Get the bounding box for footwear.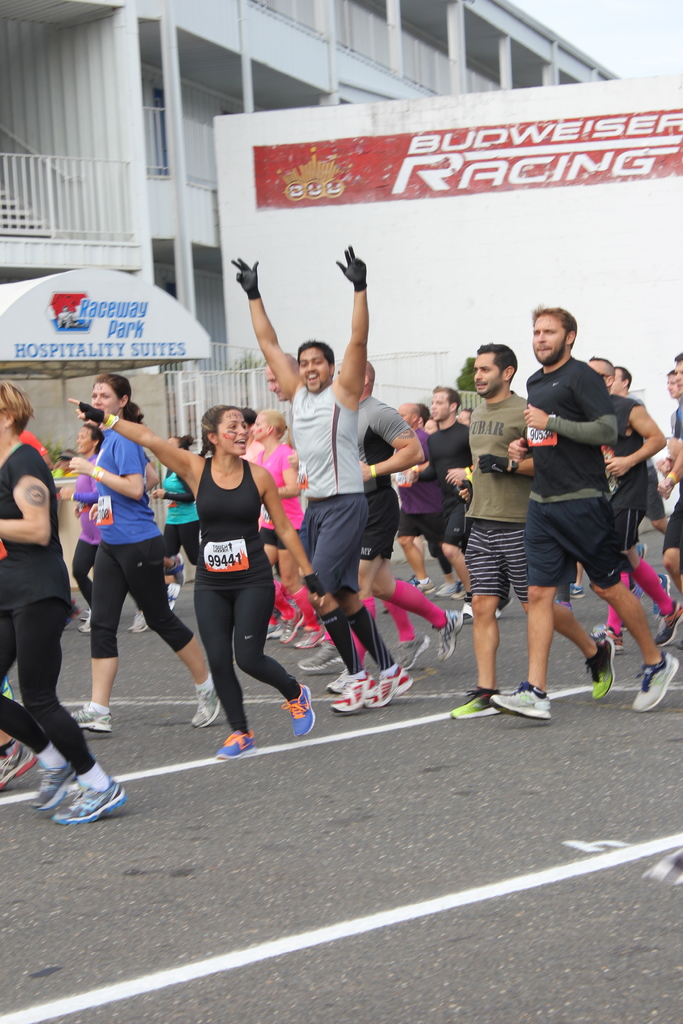
Rect(435, 608, 463, 664).
